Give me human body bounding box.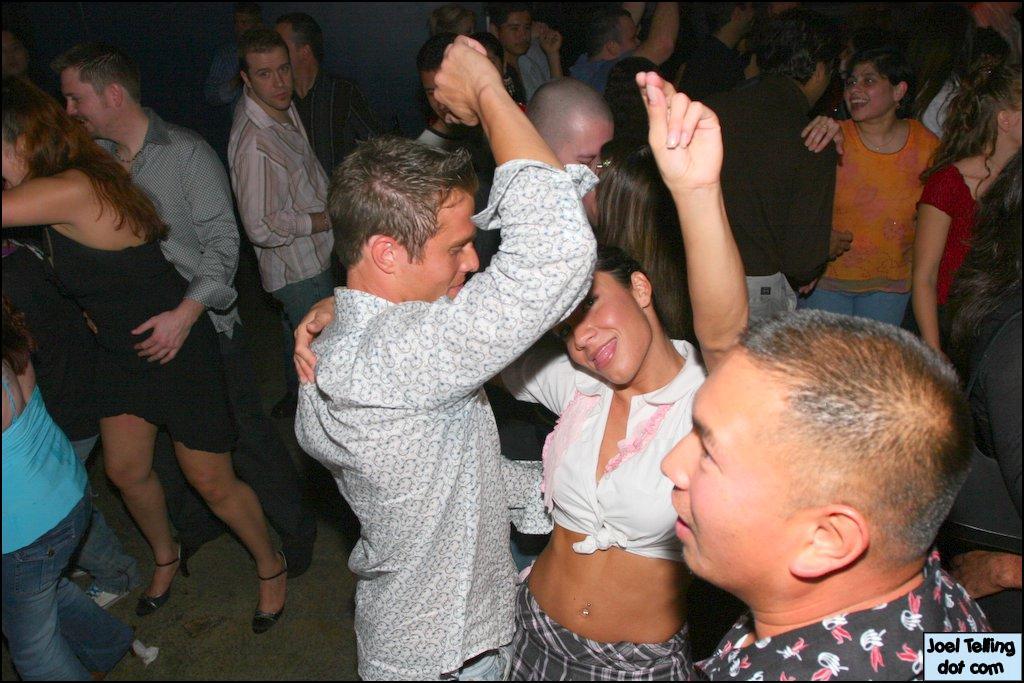
rect(714, 23, 830, 321).
